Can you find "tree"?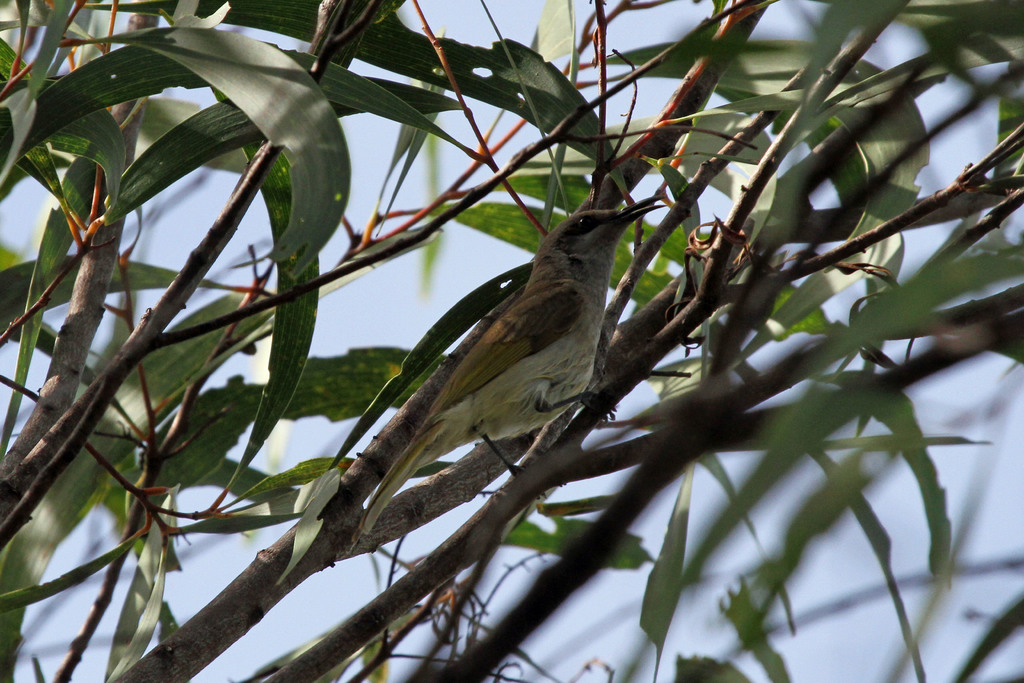
Yes, bounding box: (56,5,1017,659).
